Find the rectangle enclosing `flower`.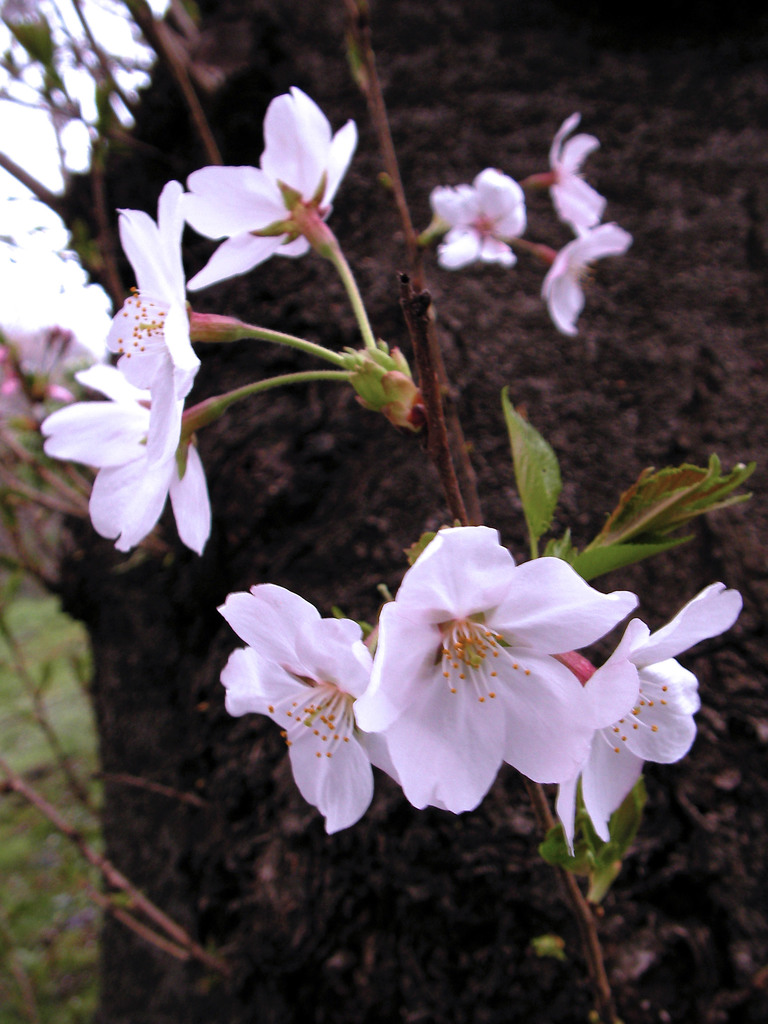
<box>415,109,660,321</box>.
